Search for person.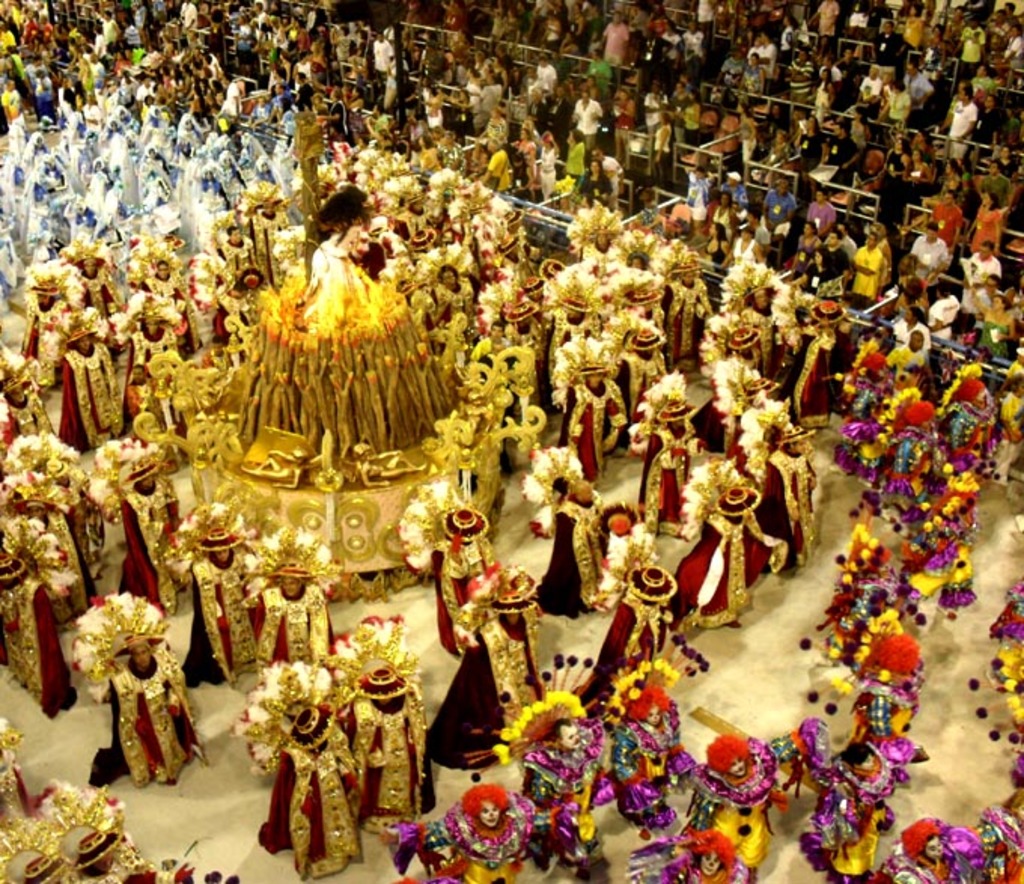
Found at BBox(413, 765, 541, 882).
